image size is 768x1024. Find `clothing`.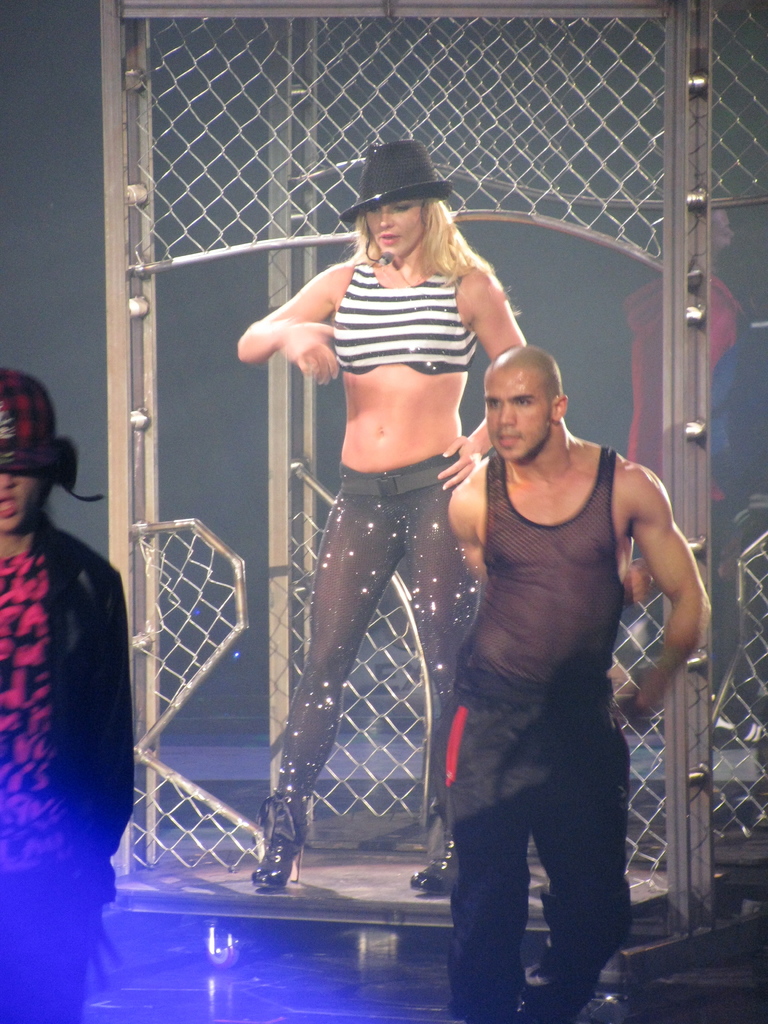
x1=0, y1=532, x2=133, y2=1010.
